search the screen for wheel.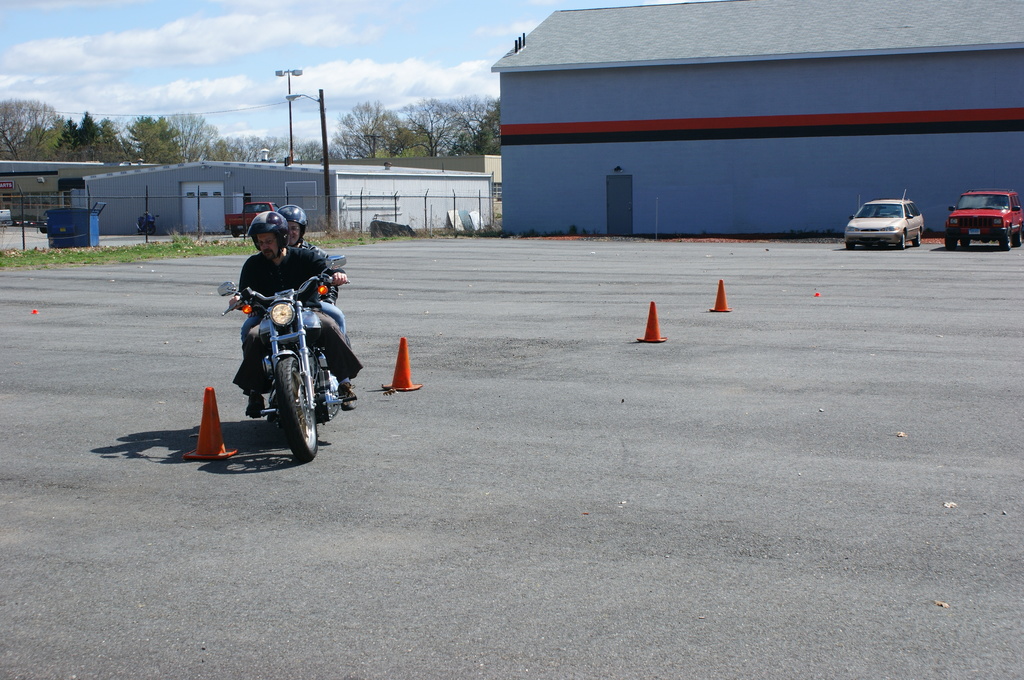
Found at (957, 231, 966, 250).
